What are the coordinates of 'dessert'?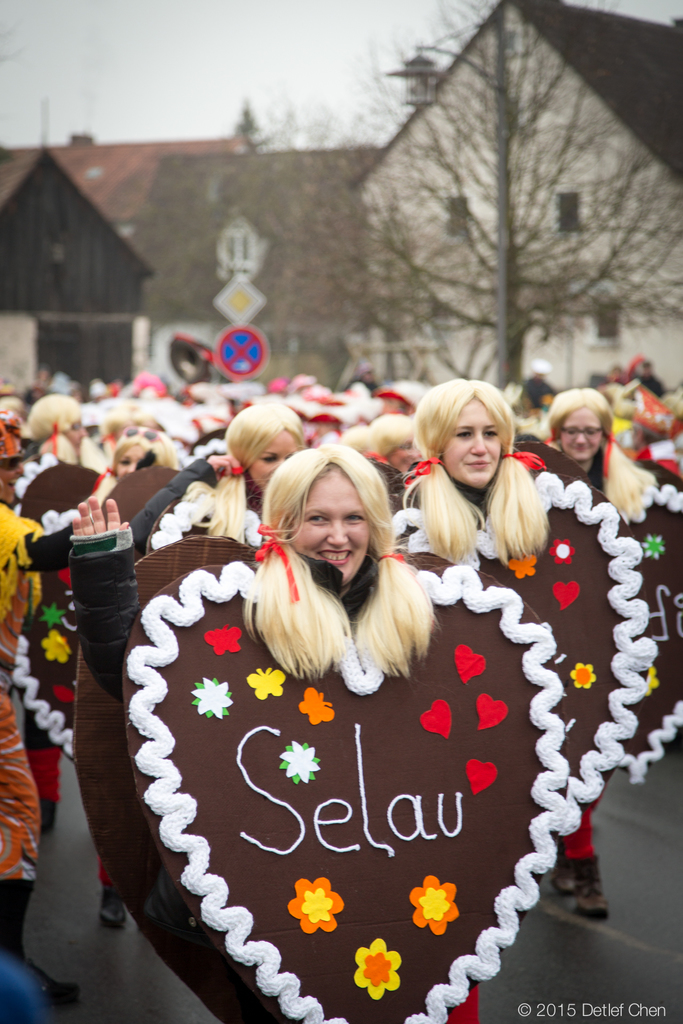
crop(70, 531, 572, 1023).
